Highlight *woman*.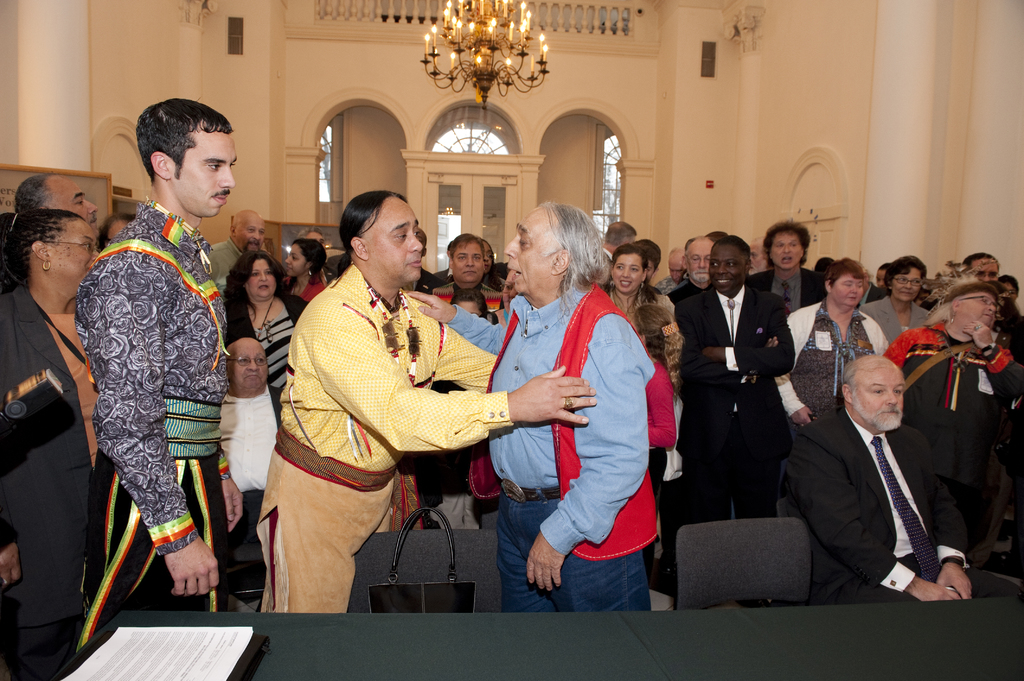
Highlighted region: BBox(854, 255, 932, 340).
